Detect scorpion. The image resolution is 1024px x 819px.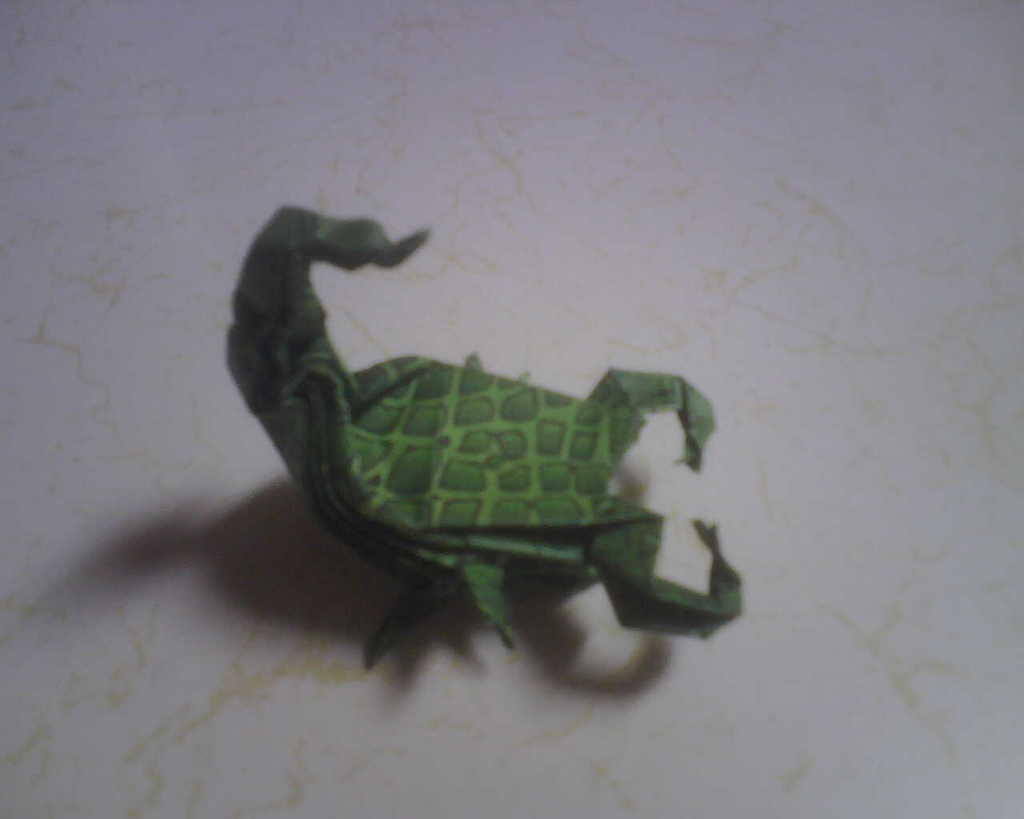
box=[220, 201, 746, 677].
